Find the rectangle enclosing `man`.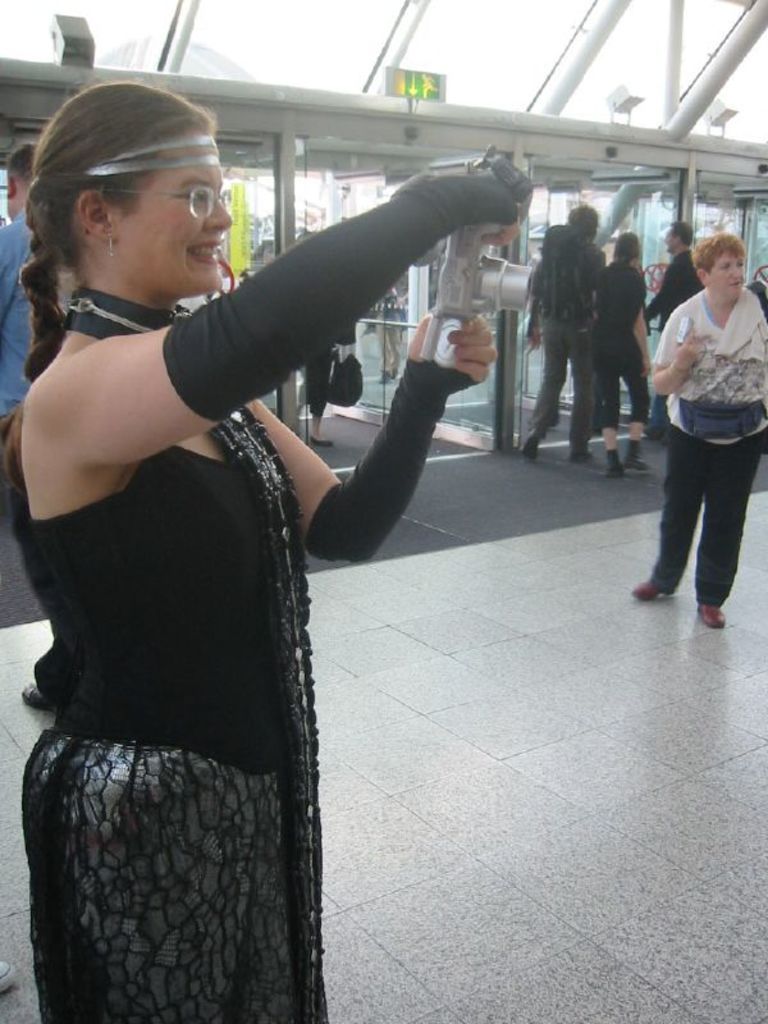
BBox(526, 200, 604, 463).
